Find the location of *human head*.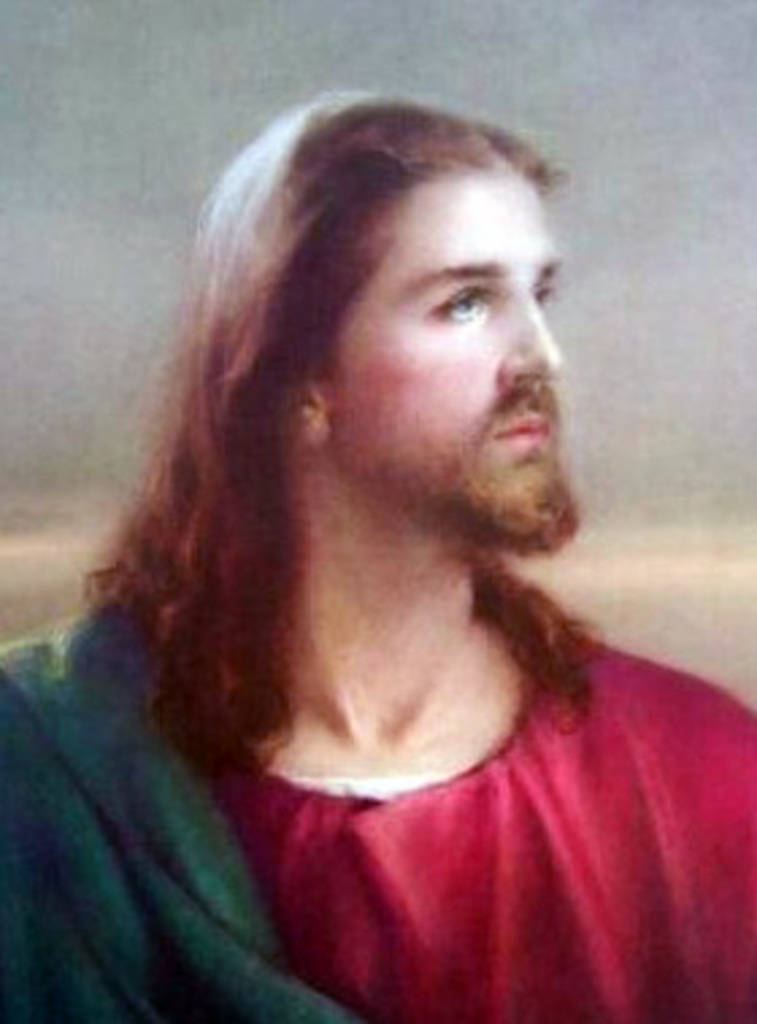
Location: rect(184, 92, 557, 608).
